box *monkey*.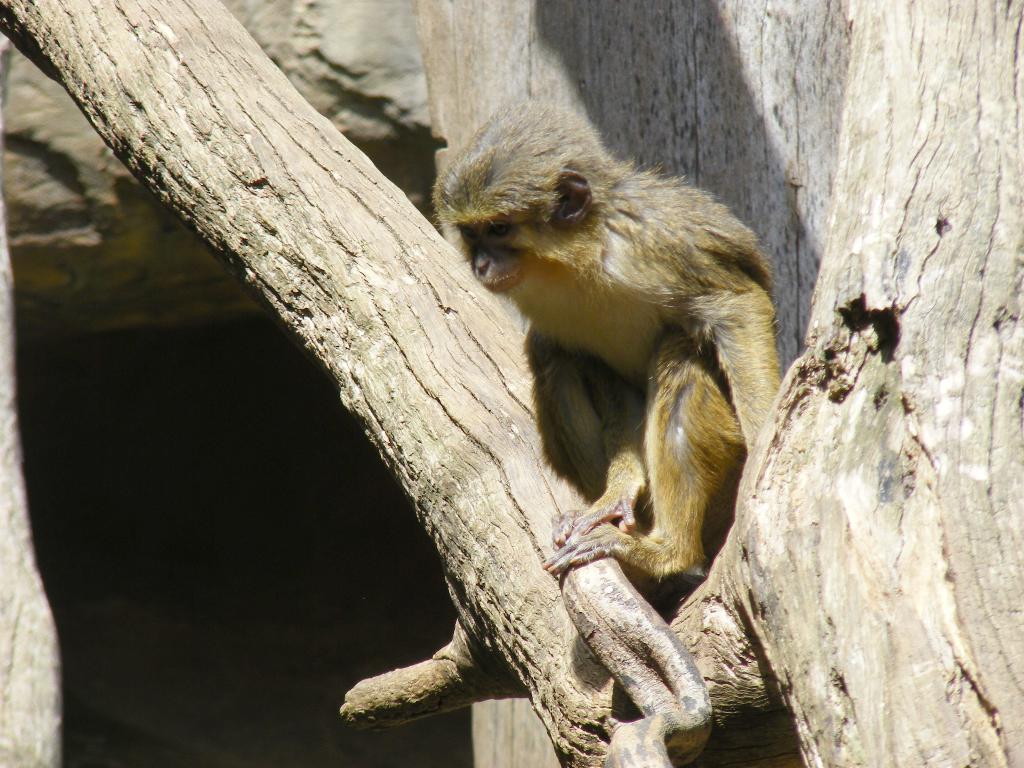
x1=441, y1=106, x2=791, y2=637.
